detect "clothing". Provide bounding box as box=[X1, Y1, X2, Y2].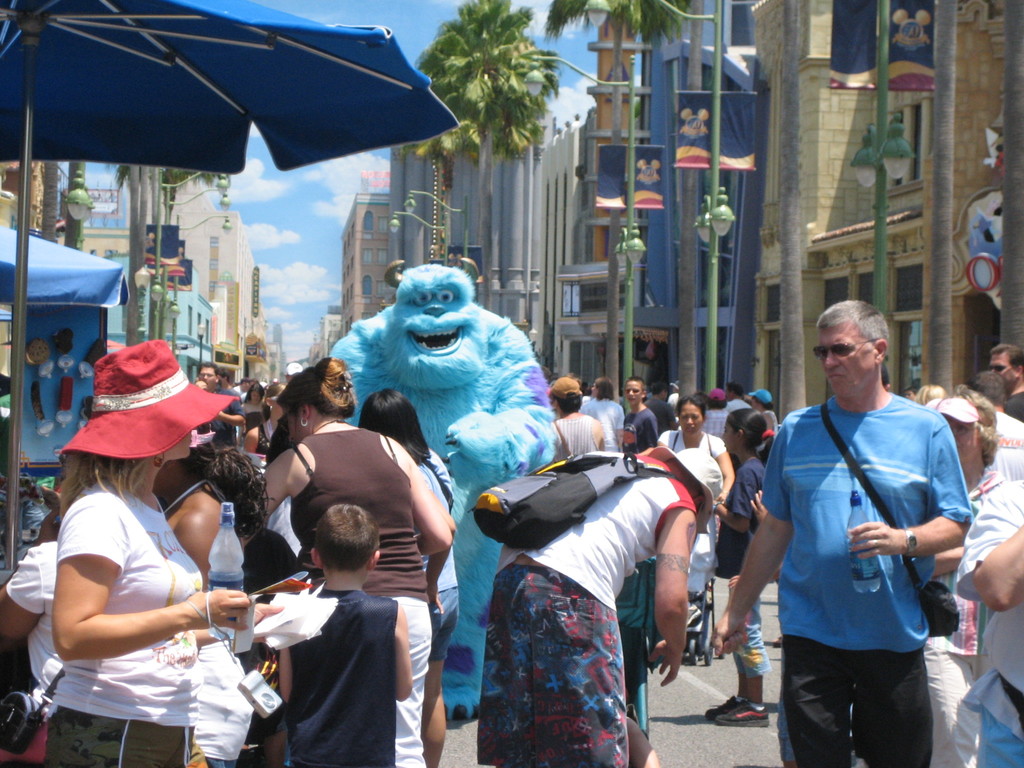
box=[282, 422, 429, 767].
